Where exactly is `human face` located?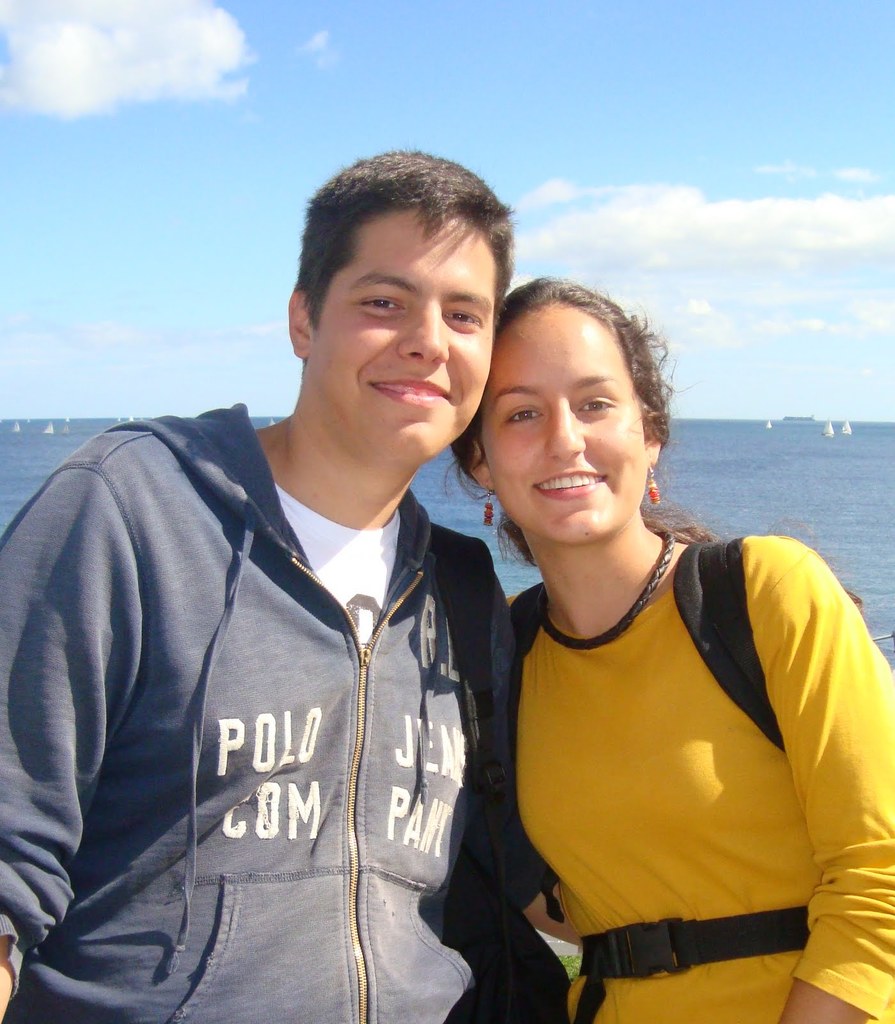
Its bounding box is x1=484, y1=301, x2=643, y2=543.
